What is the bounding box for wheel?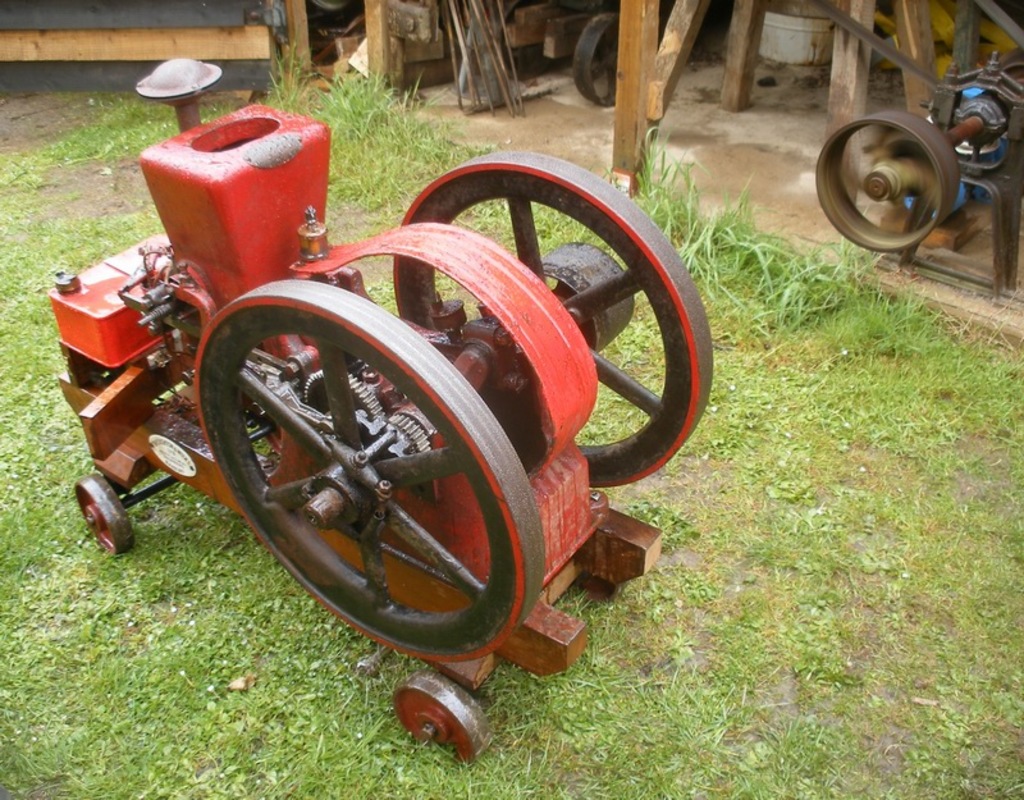
x1=76, y1=474, x2=148, y2=552.
